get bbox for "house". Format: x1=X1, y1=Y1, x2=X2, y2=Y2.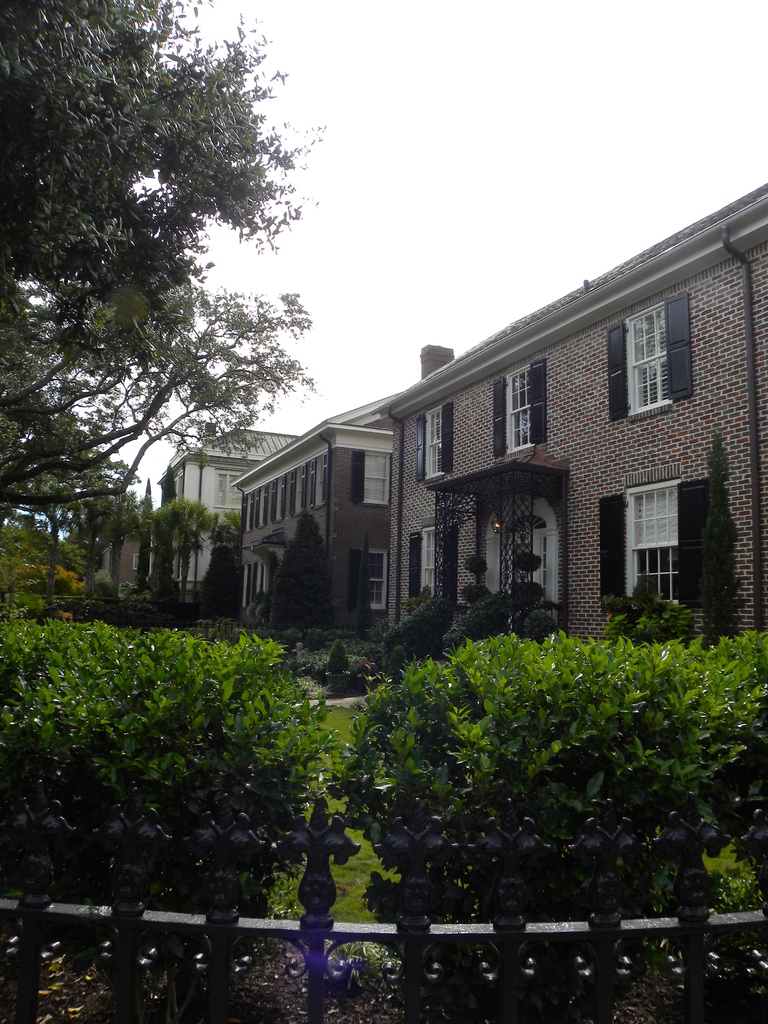
x1=253, y1=407, x2=385, y2=633.
